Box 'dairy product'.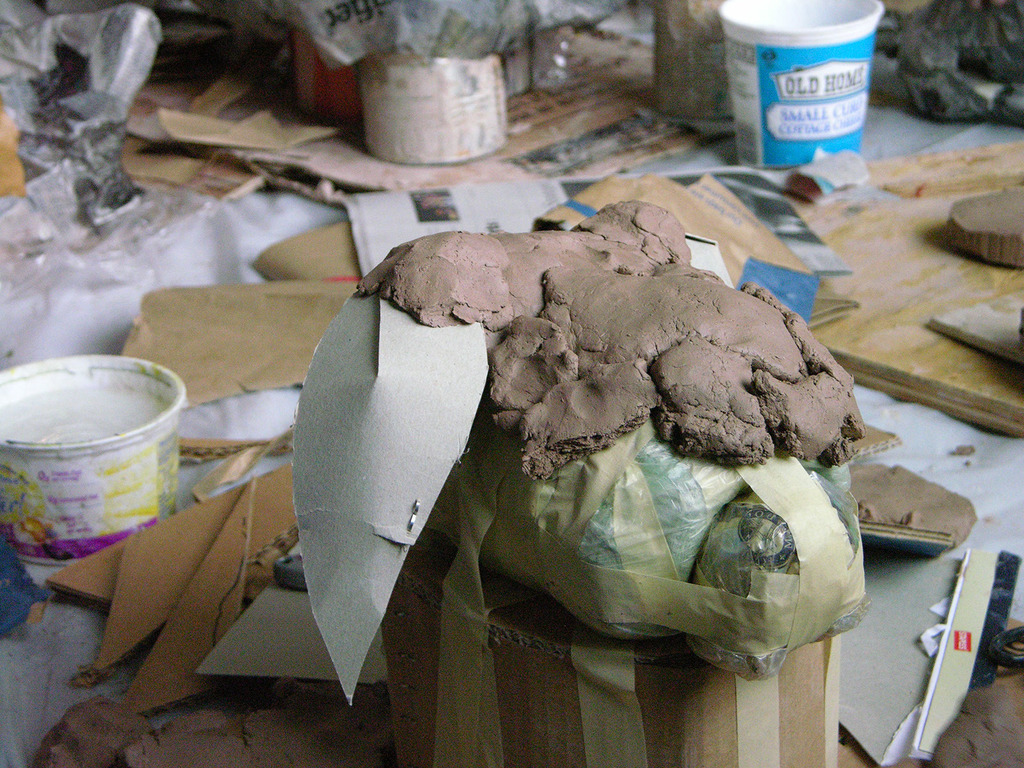
(x1=366, y1=189, x2=859, y2=494).
